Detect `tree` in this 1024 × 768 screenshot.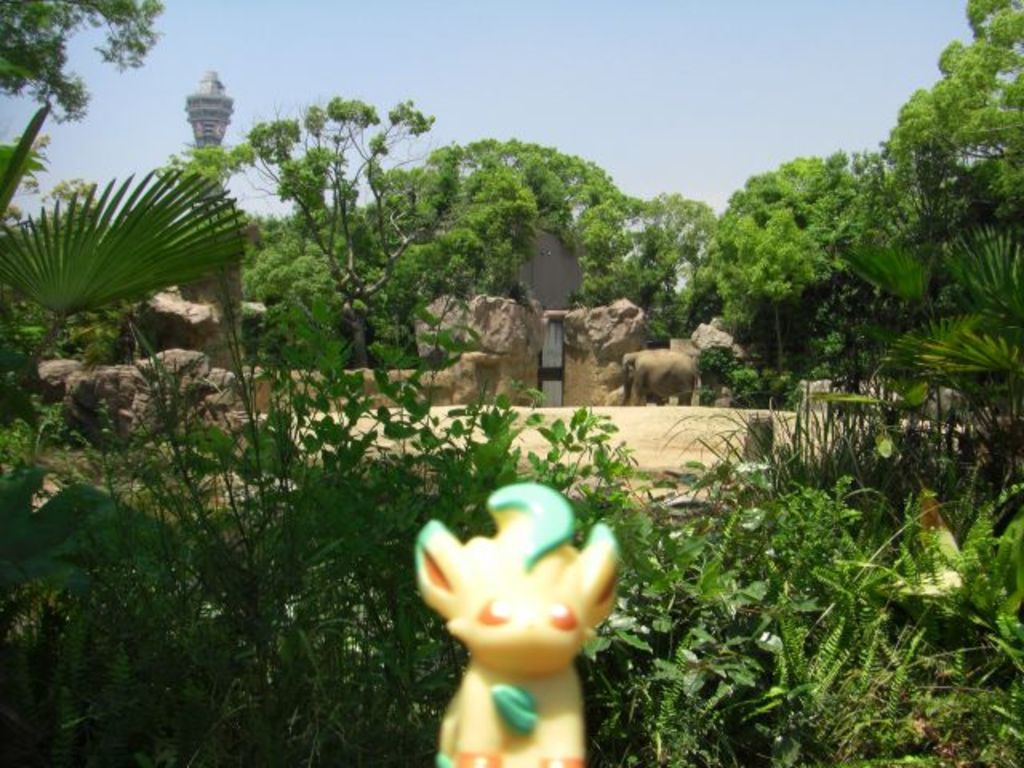
Detection: (x1=370, y1=134, x2=642, y2=301).
